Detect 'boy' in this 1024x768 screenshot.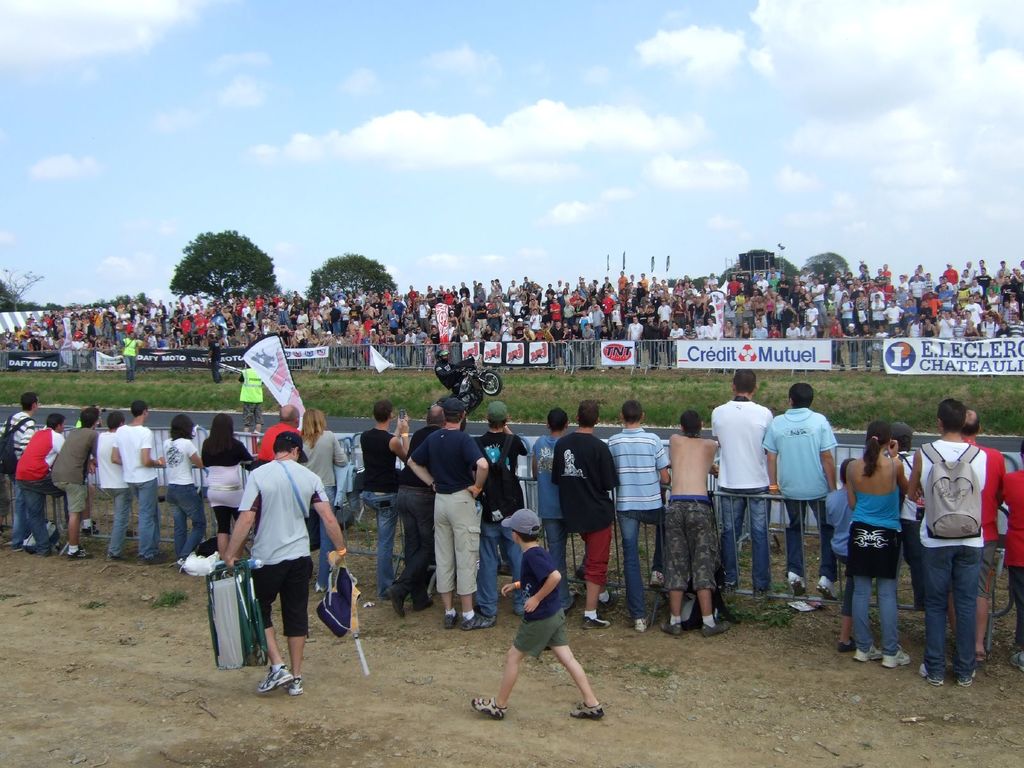
Detection: rect(465, 516, 613, 733).
